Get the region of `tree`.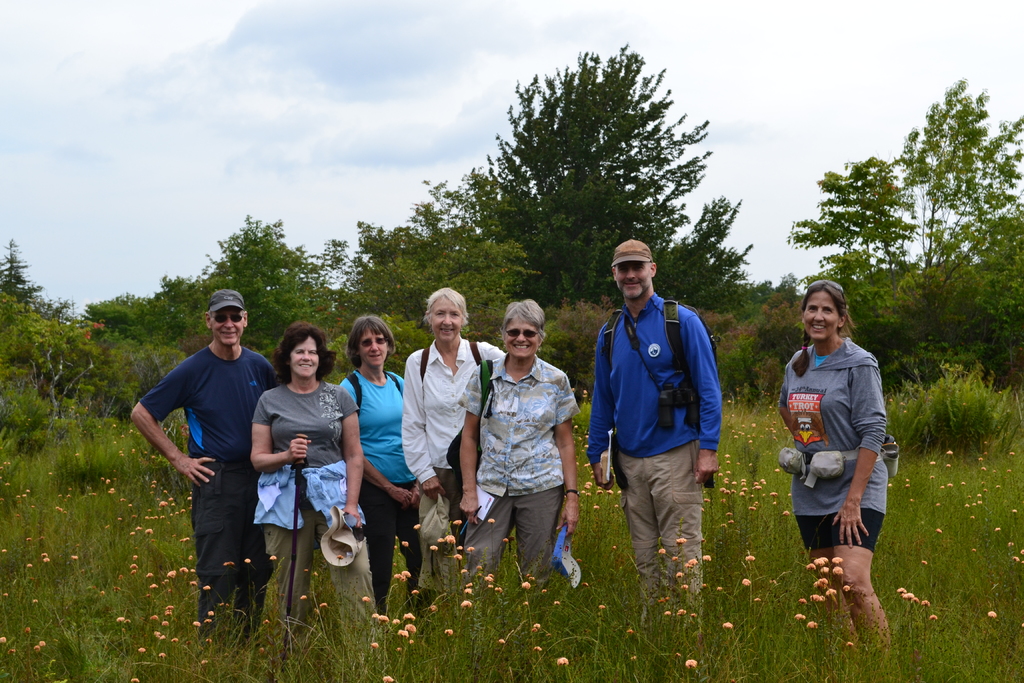
355 215 415 296.
